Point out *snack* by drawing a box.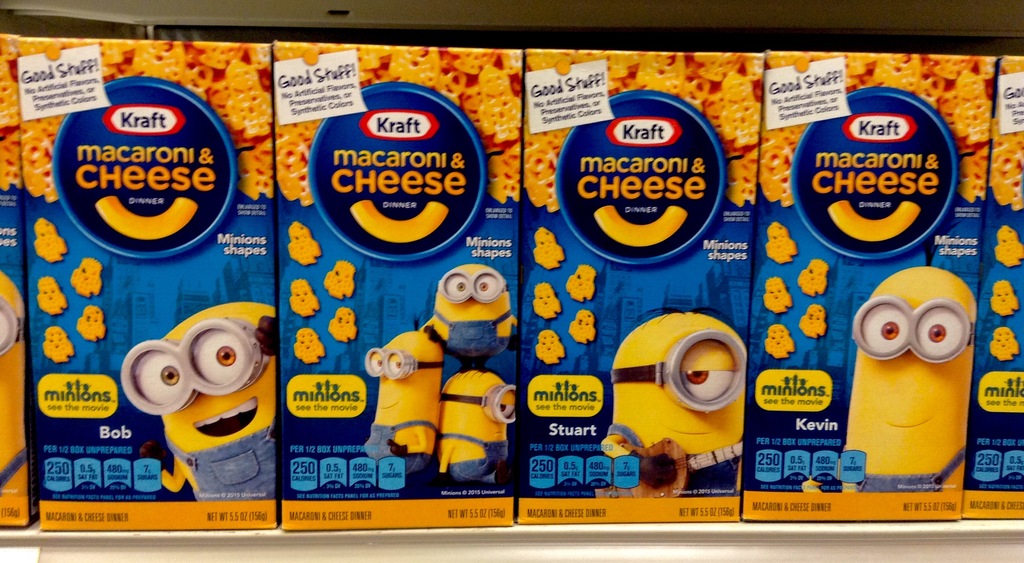
region(991, 282, 1021, 315).
